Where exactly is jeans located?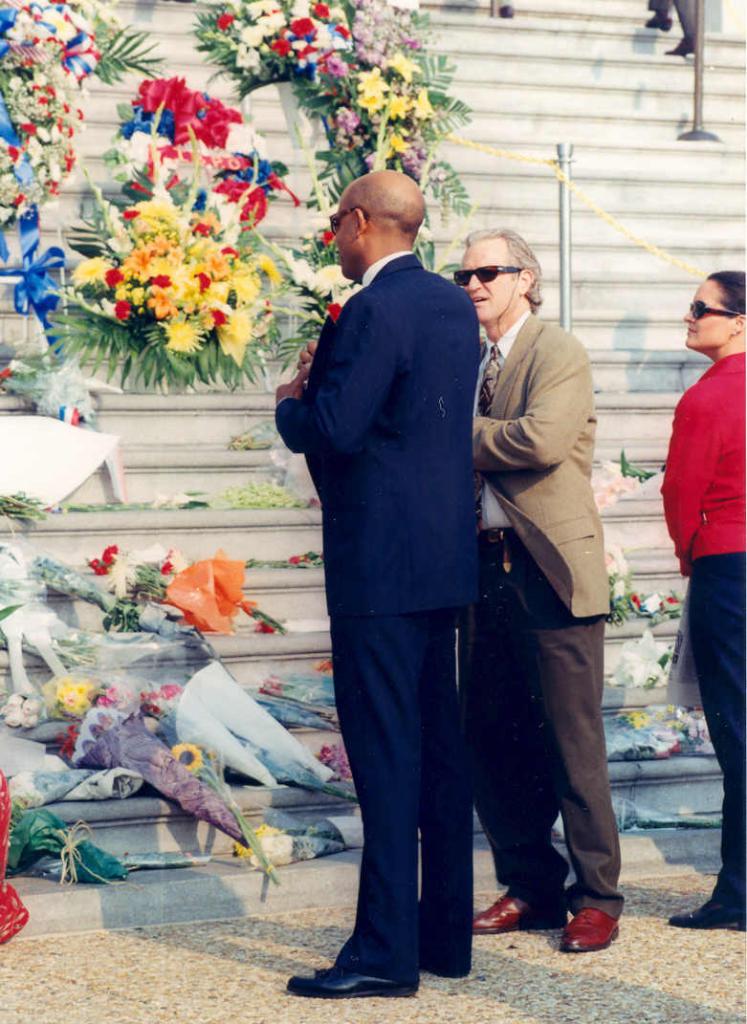
Its bounding box is pyautogui.locateOnScreen(445, 572, 621, 933).
